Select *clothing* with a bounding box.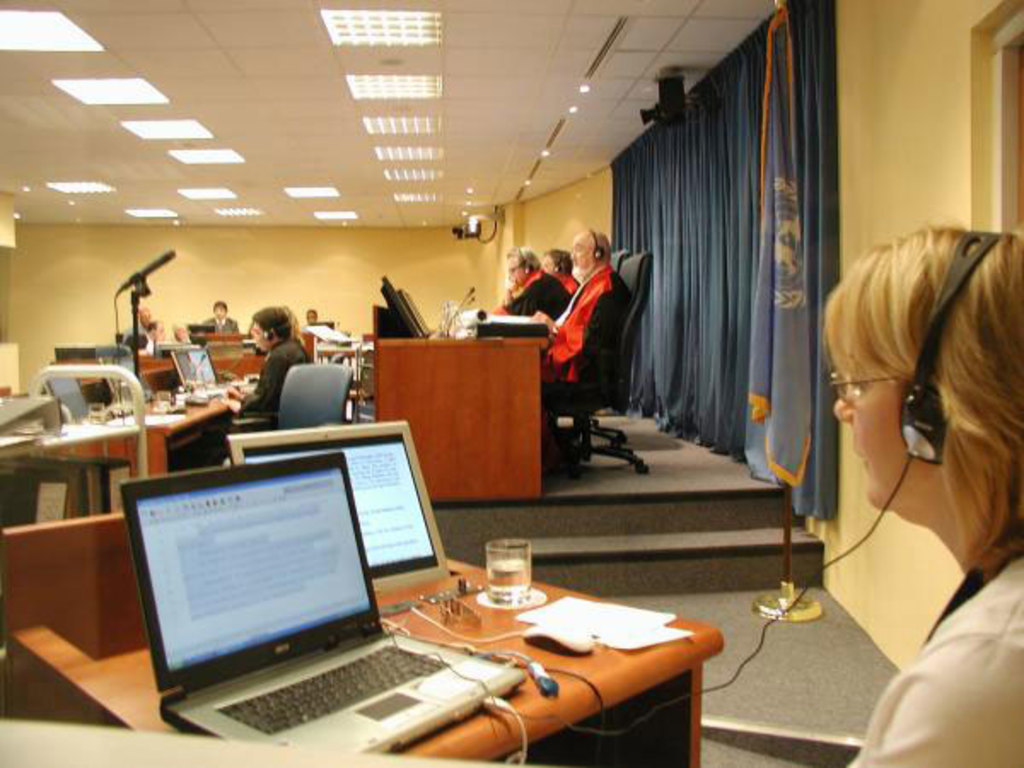
Rect(474, 259, 563, 316).
